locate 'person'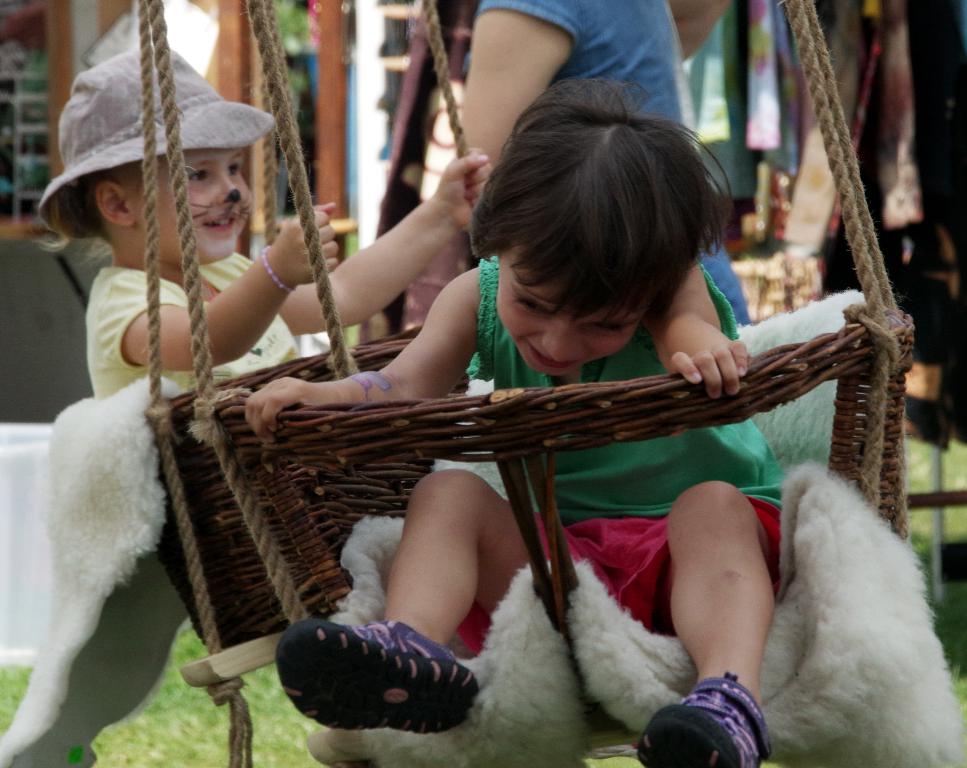
bbox=(40, 46, 487, 390)
